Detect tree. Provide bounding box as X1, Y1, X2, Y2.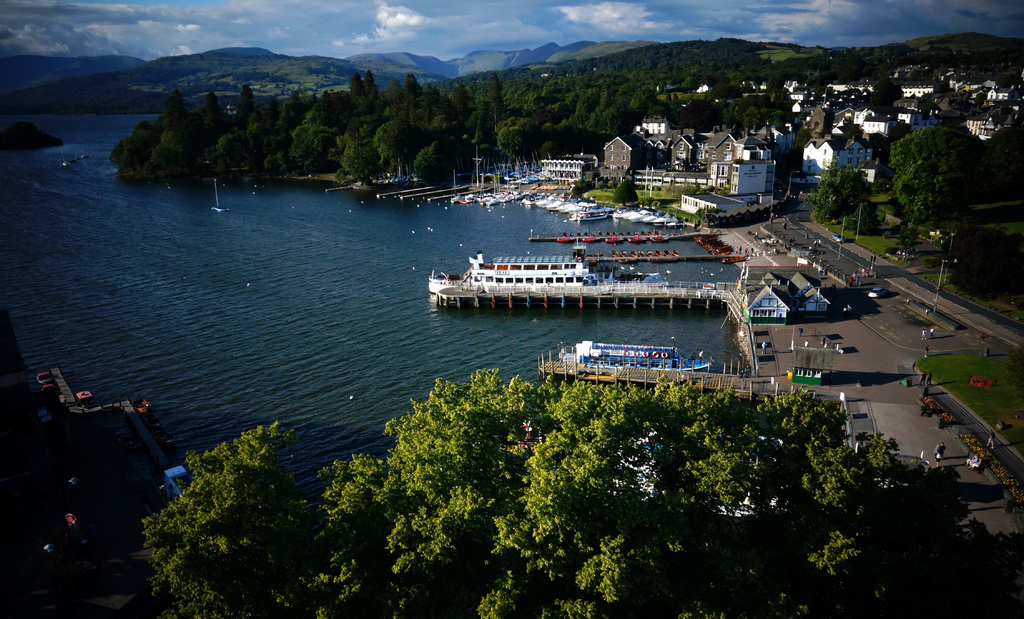
891, 115, 989, 229.
